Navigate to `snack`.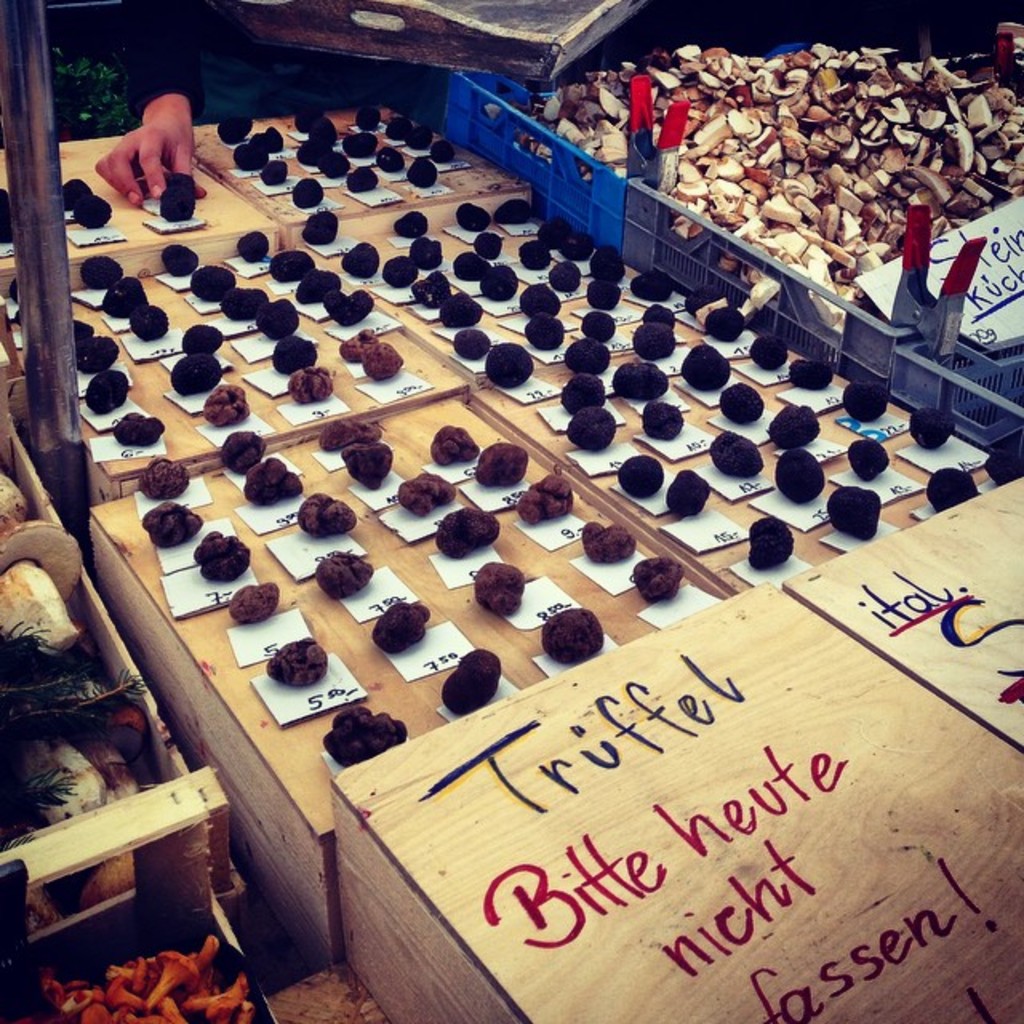
Navigation target: box=[846, 379, 888, 426].
